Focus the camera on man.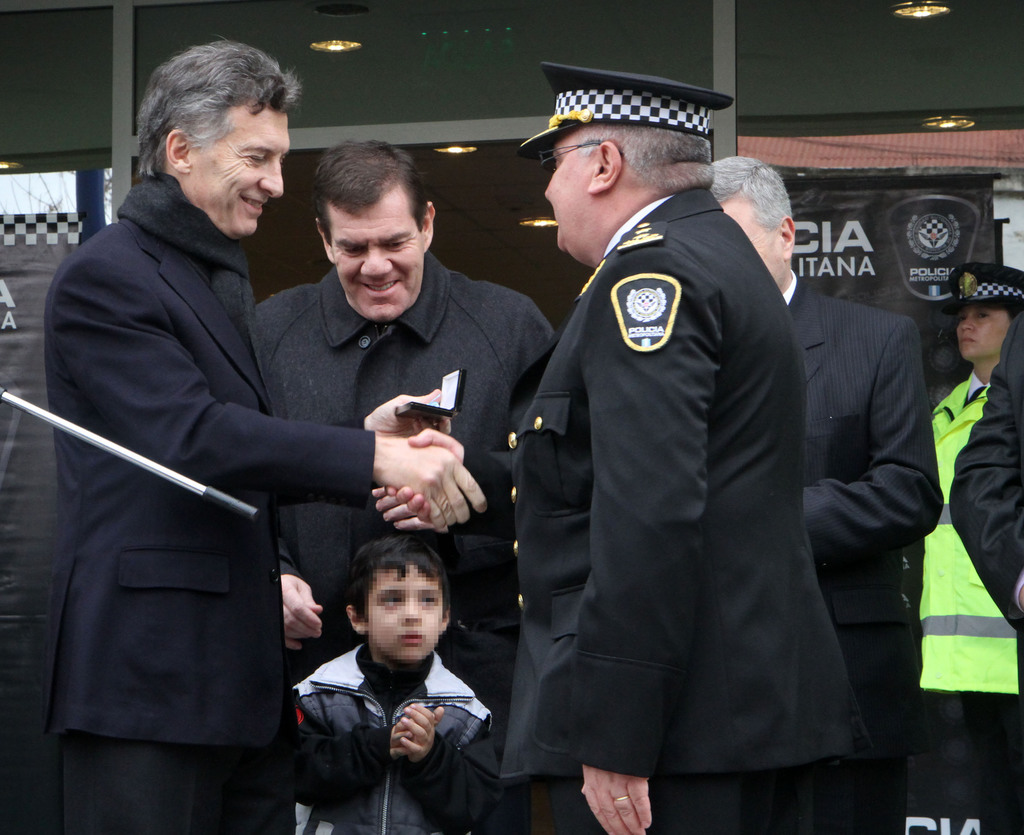
Focus region: Rect(248, 142, 562, 834).
